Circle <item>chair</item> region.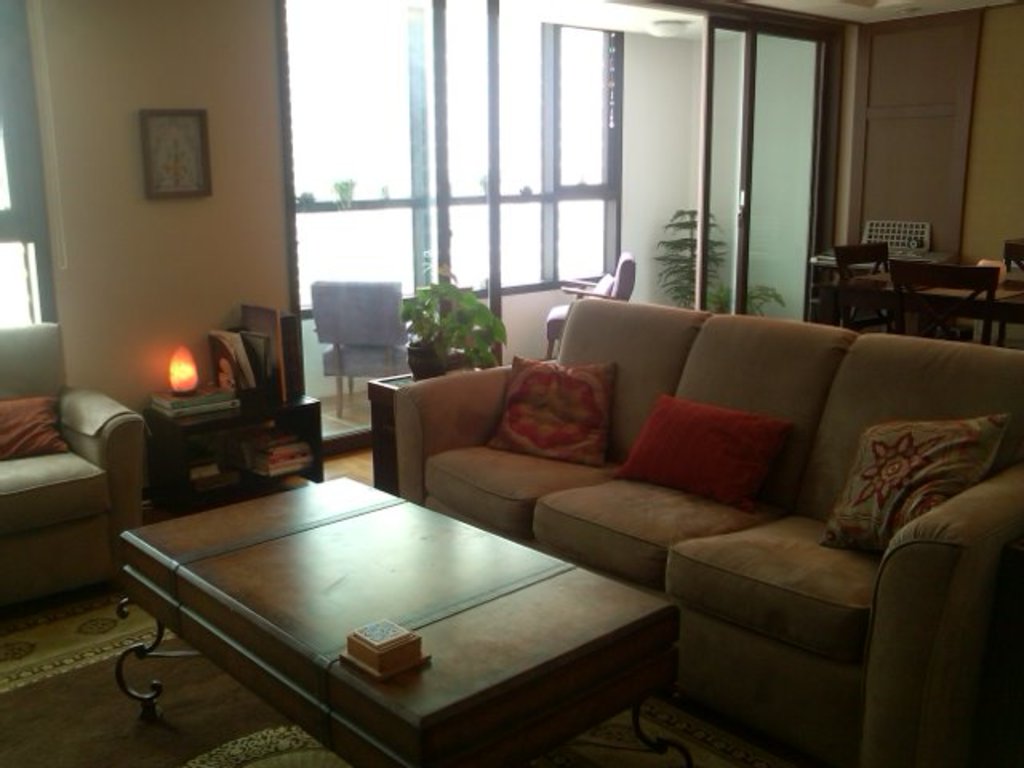
Region: 544,250,638,354.
